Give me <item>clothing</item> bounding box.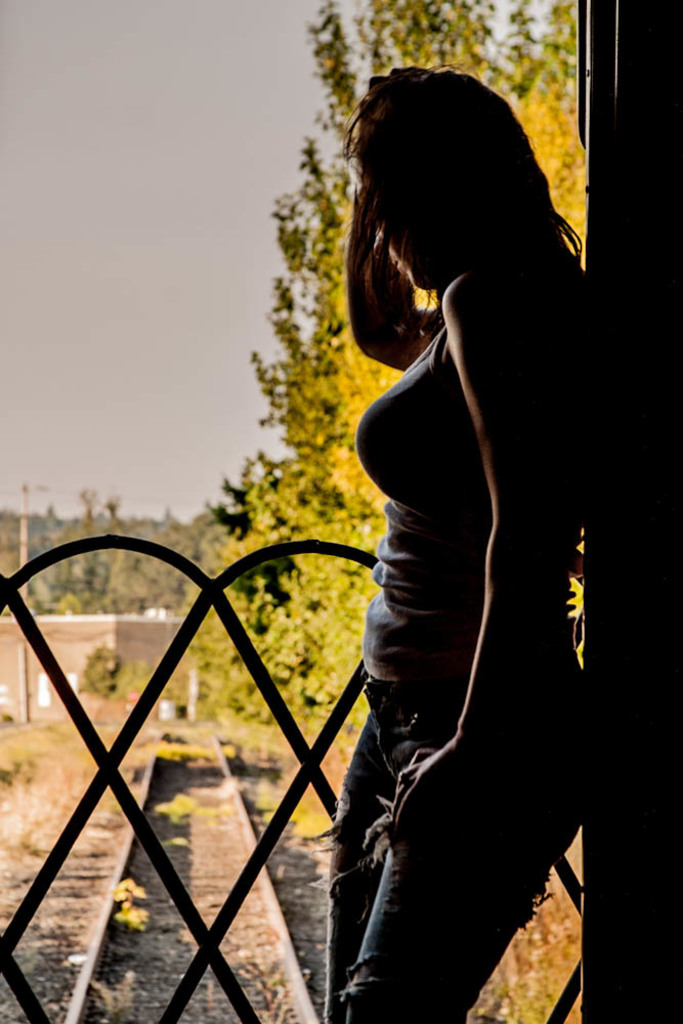
bbox=(340, 140, 610, 918).
